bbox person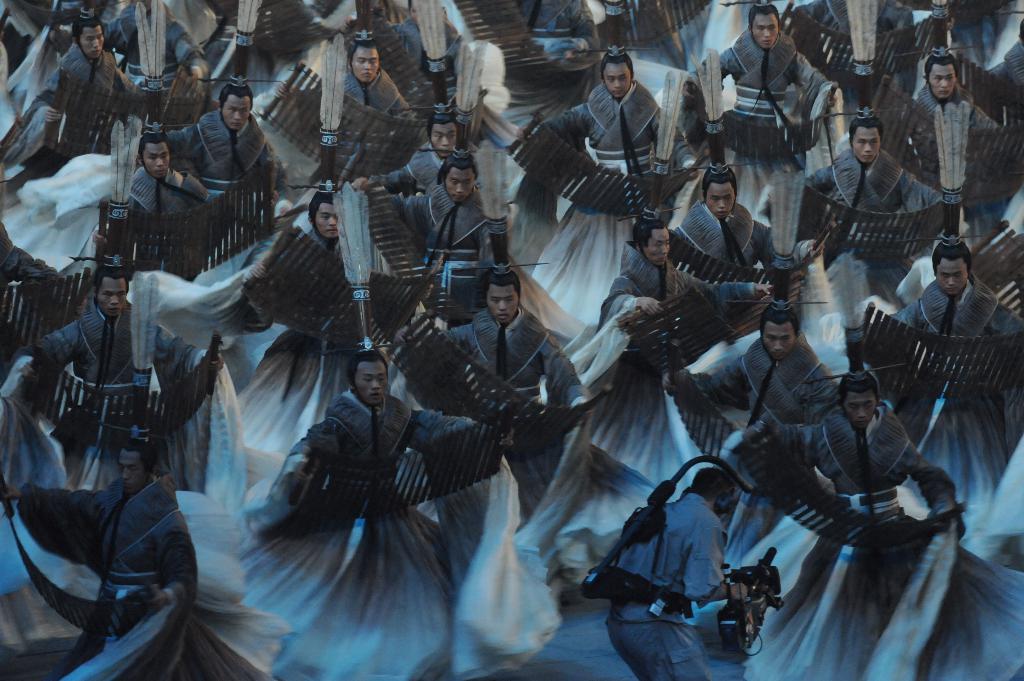
243 306 525 660
